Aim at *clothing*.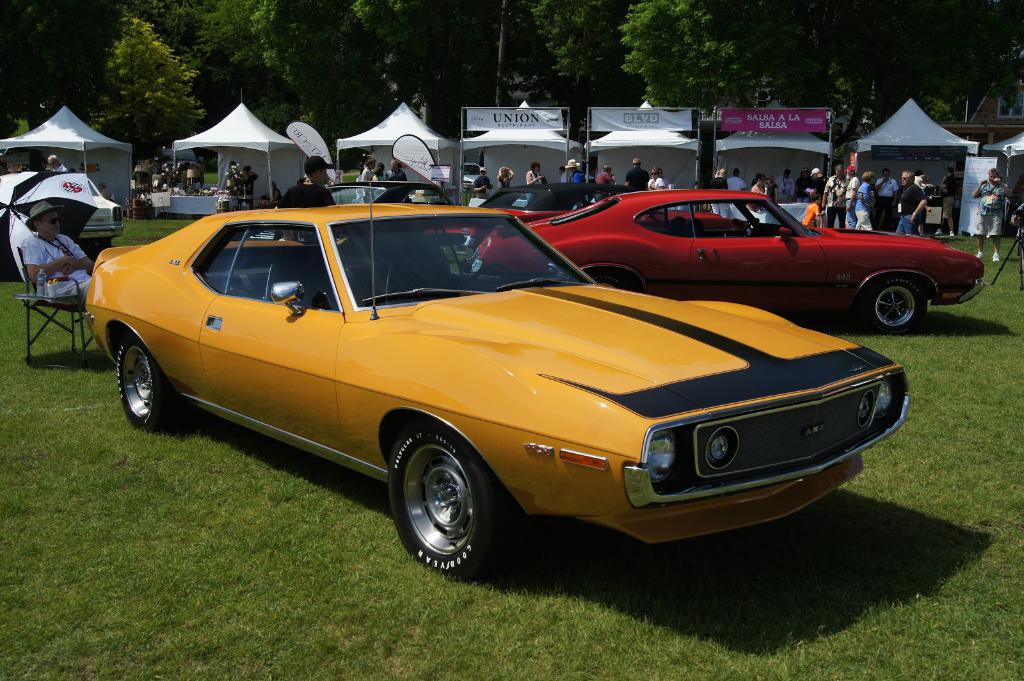
Aimed at crop(711, 175, 728, 217).
